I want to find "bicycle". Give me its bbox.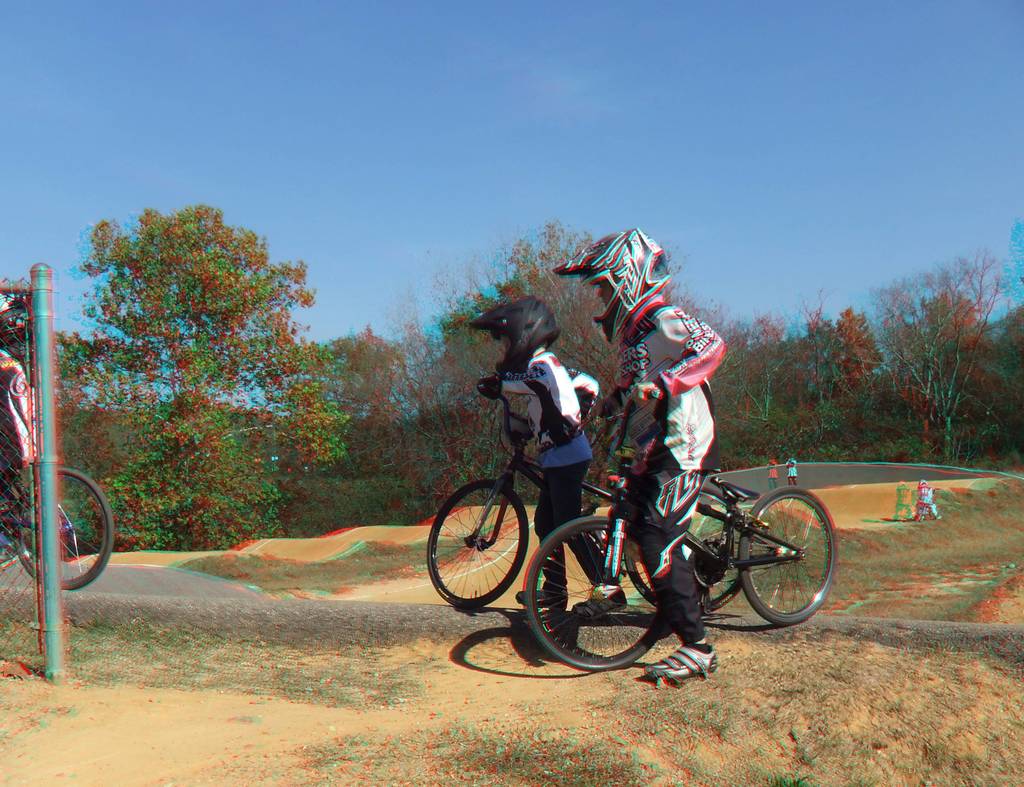
[x1=0, y1=449, x2=113, y2=591].
